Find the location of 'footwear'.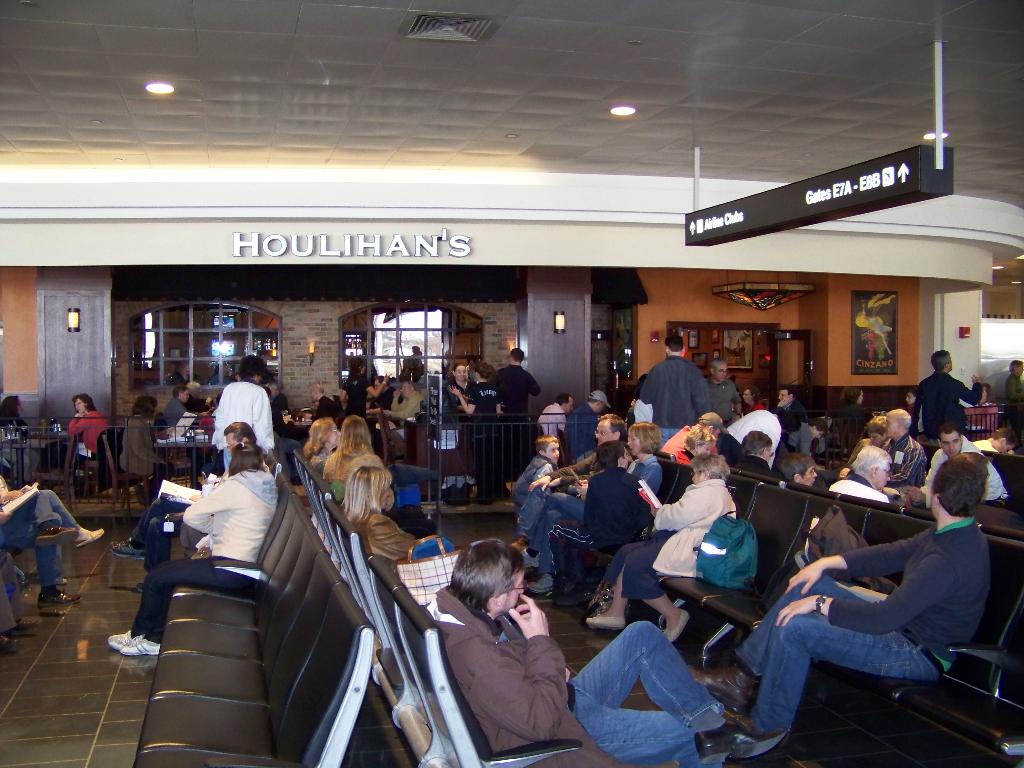
Location: (left=584, top=610, right=631, bottom=630).
